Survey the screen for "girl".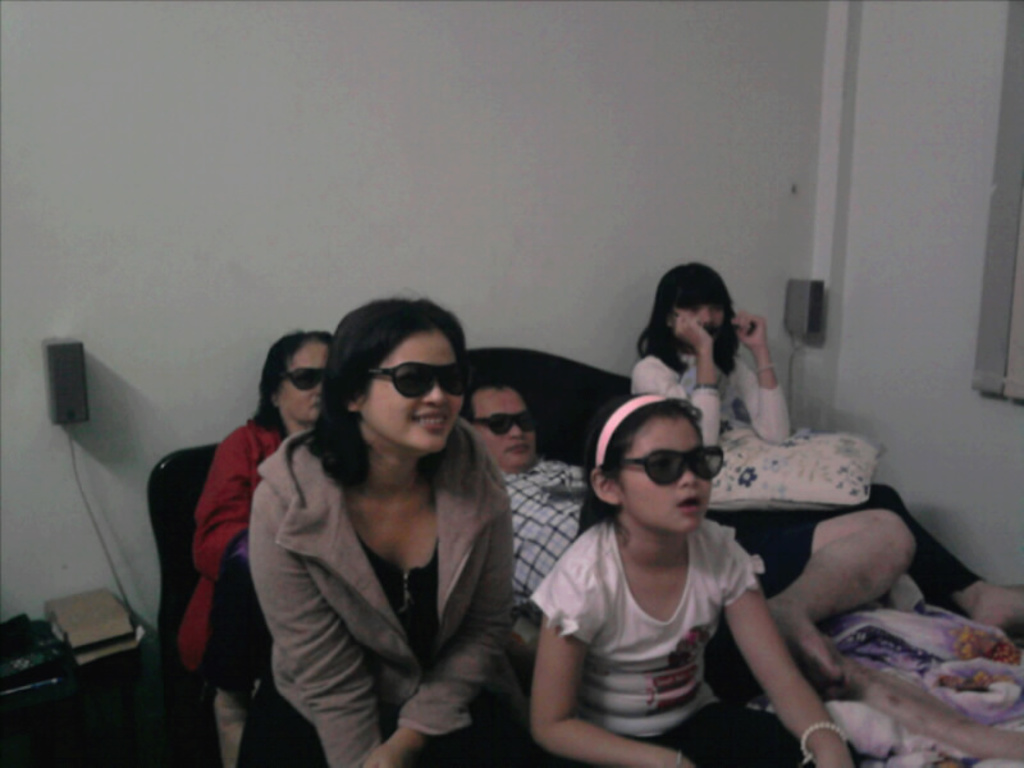
Survey found: crop(631, 265, 1023, 626).
